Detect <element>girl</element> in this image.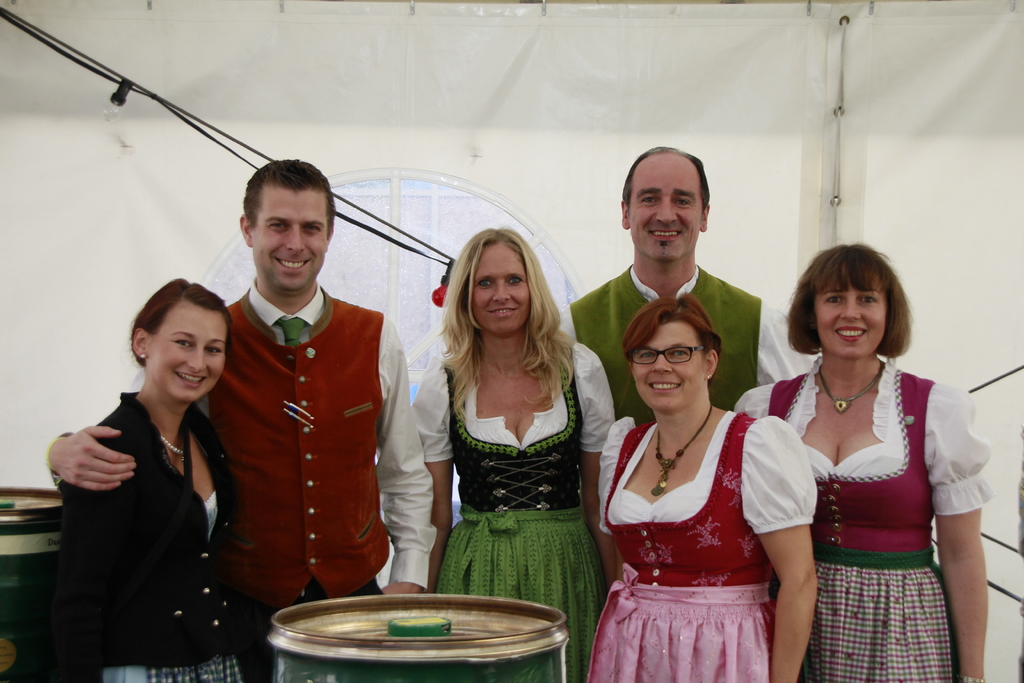
Detection: detection(729, 238, 998, 682).
